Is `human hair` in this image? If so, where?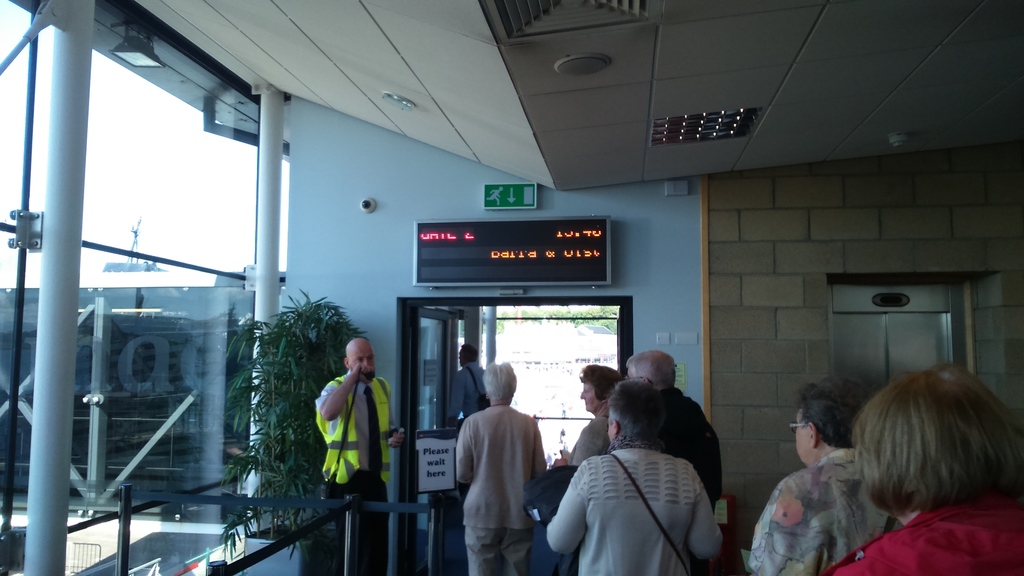
Yes, at <box>608,377,667,445</box>.
